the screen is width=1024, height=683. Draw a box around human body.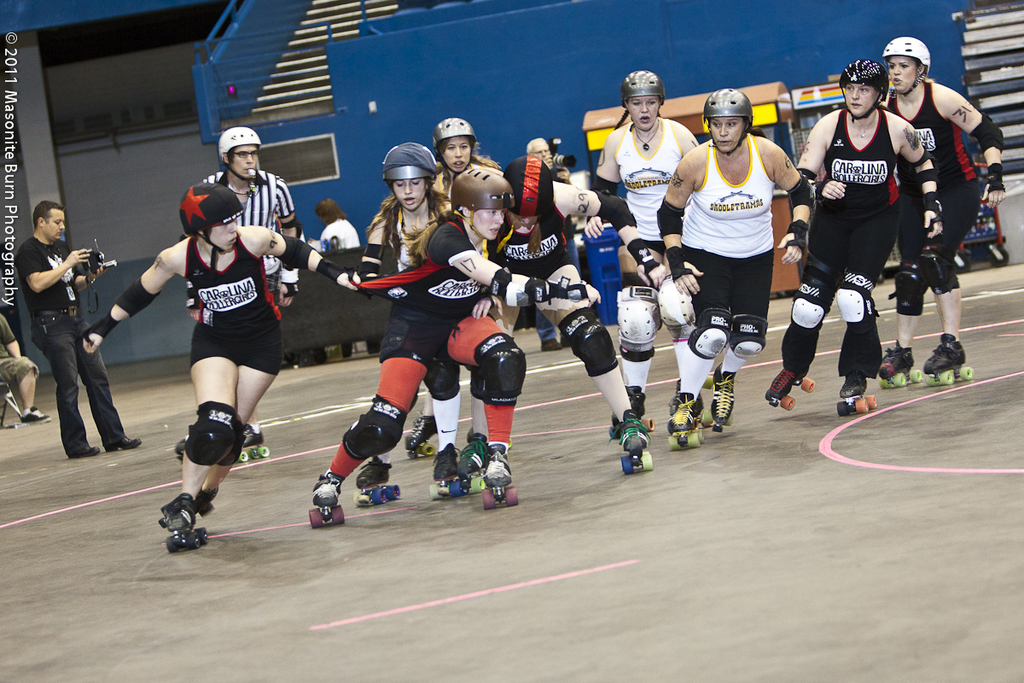
bbox(654, 135, 813, 431).
